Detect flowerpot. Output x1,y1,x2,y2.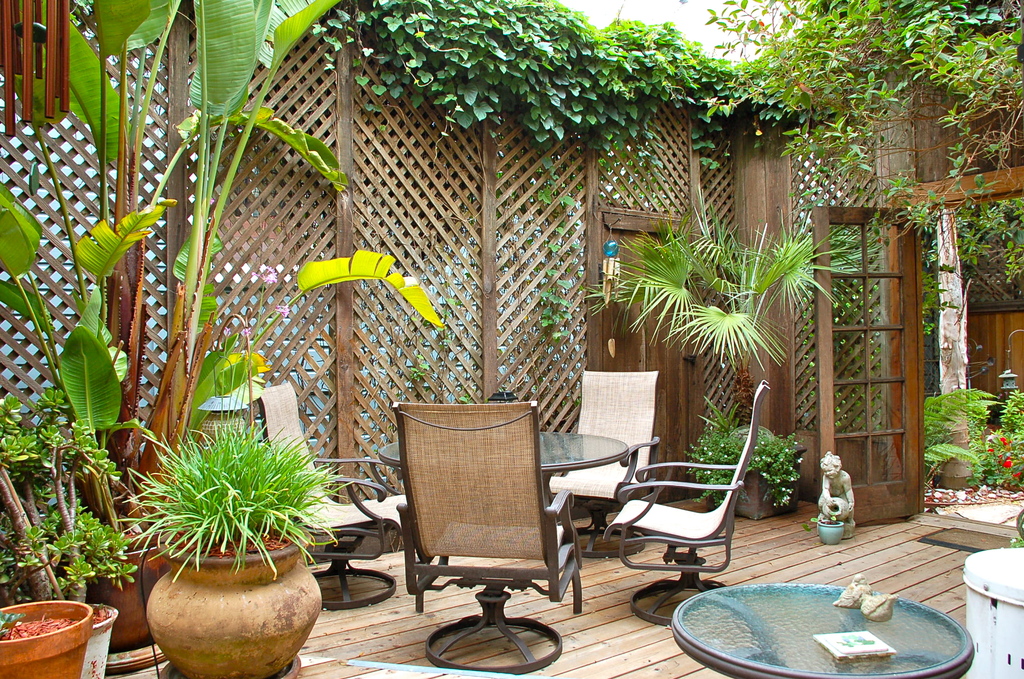
0,600,93,678.
